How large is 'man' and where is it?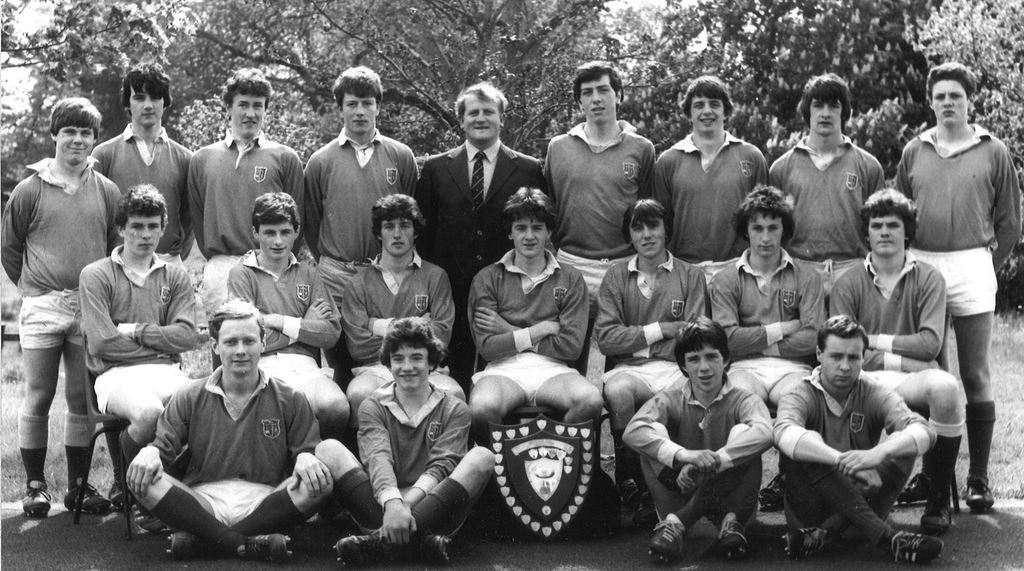
Bounding box: (593,195,708,513).
